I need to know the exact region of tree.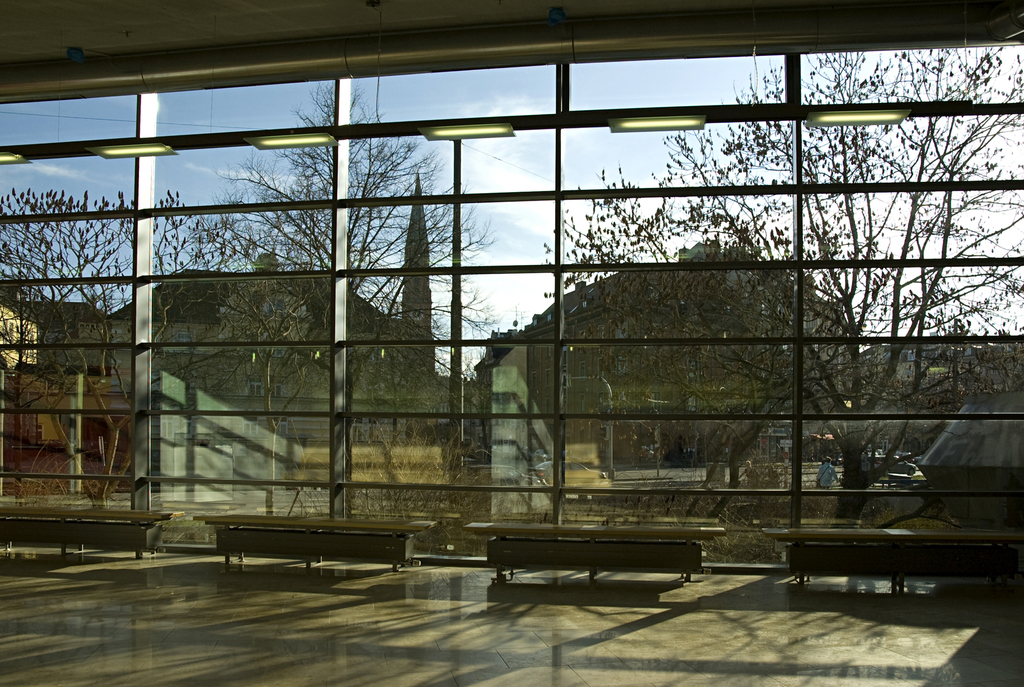
Region: detection(605, 47, 1023, 525).
